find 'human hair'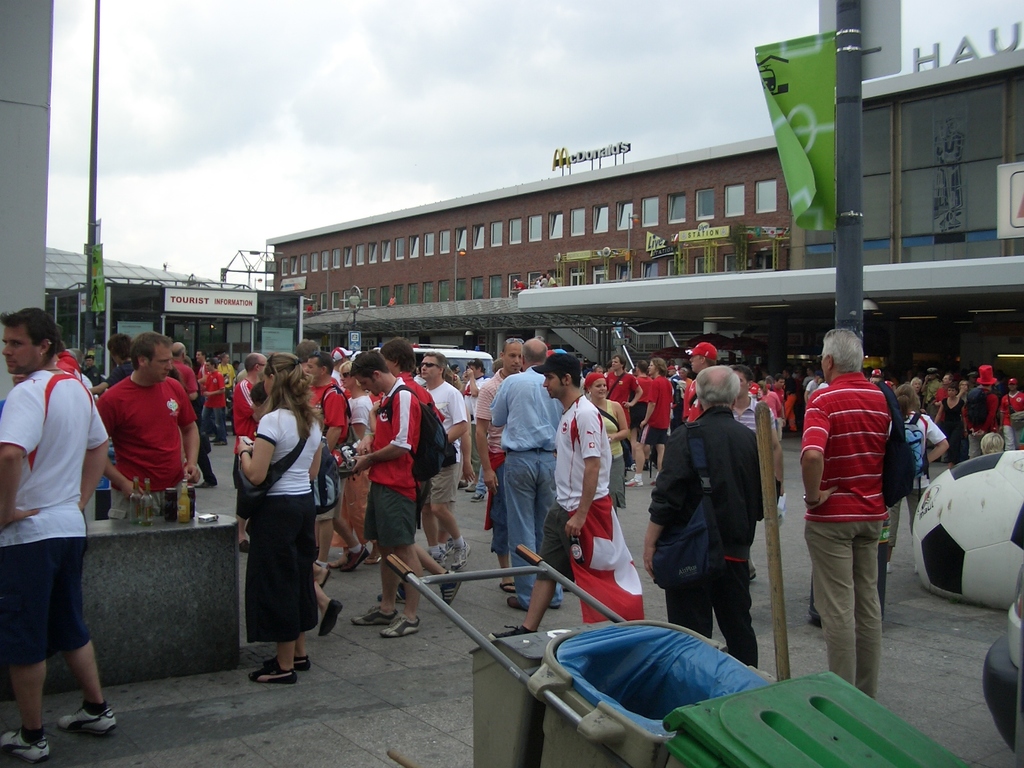
left=961, top=380, right=968, bottom=390
